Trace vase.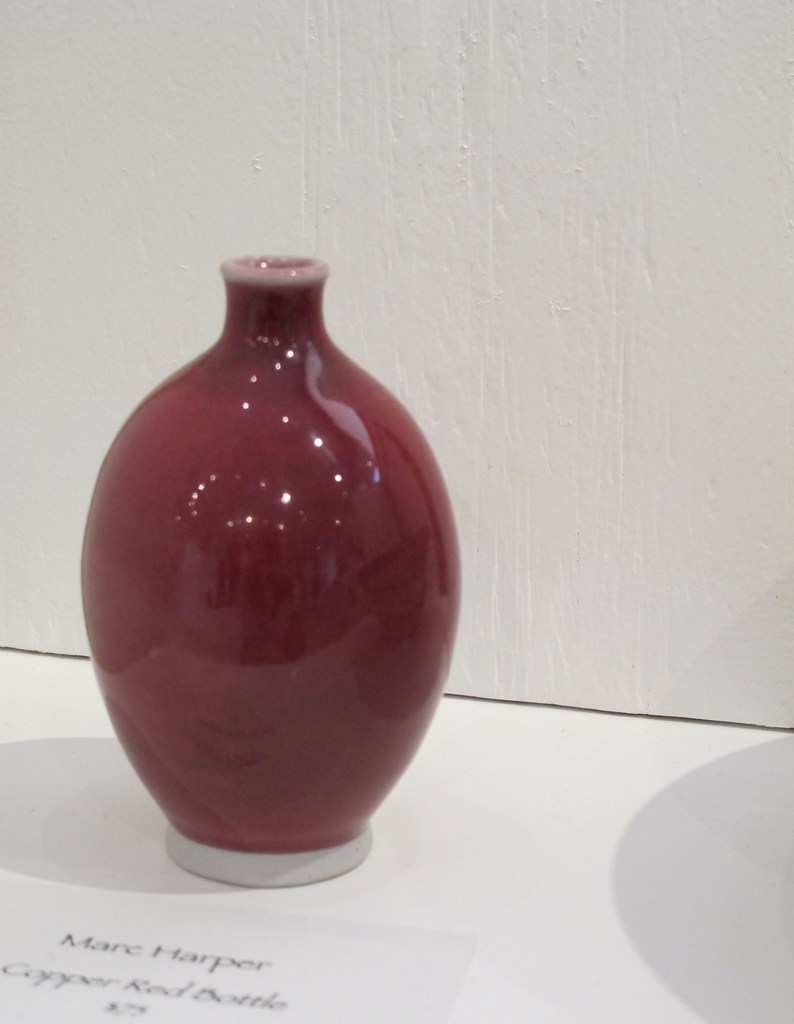
Traced to x1=74 y1=251 x2=461 y2=886.
